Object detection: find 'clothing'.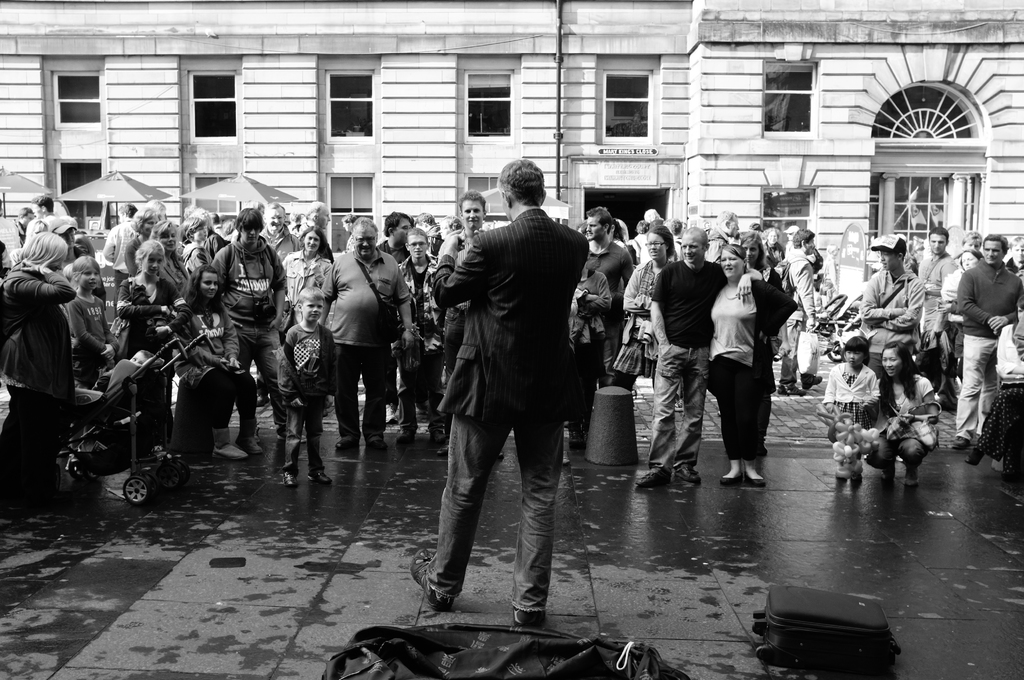
880,370,947,449.
